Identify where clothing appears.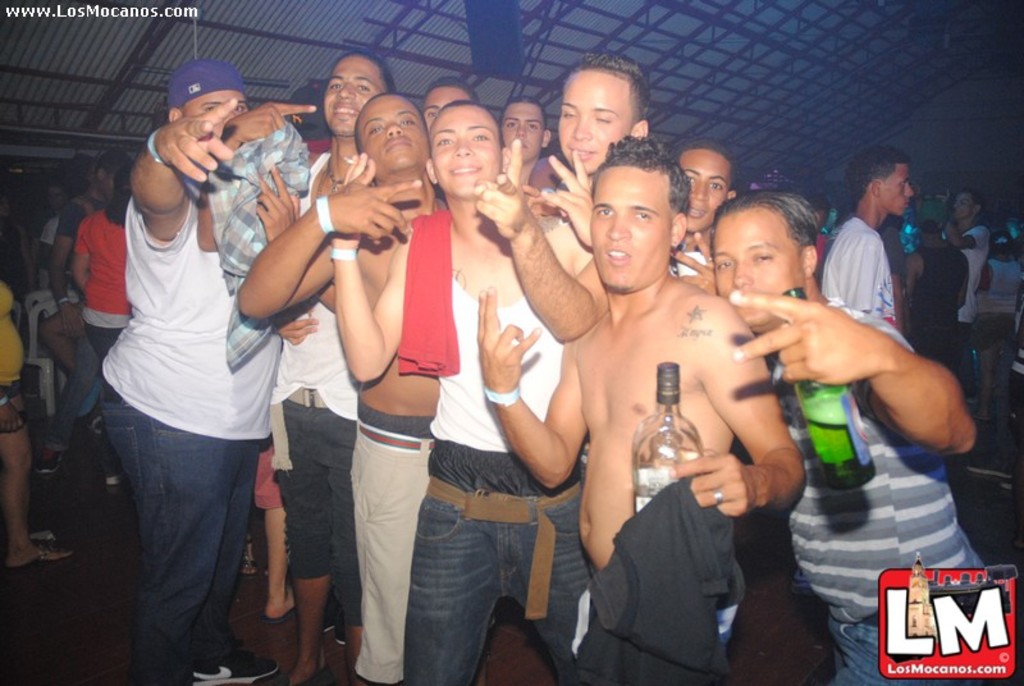
Appears at pyautogui.locateOnScreen(564, 468, 759, 674).
